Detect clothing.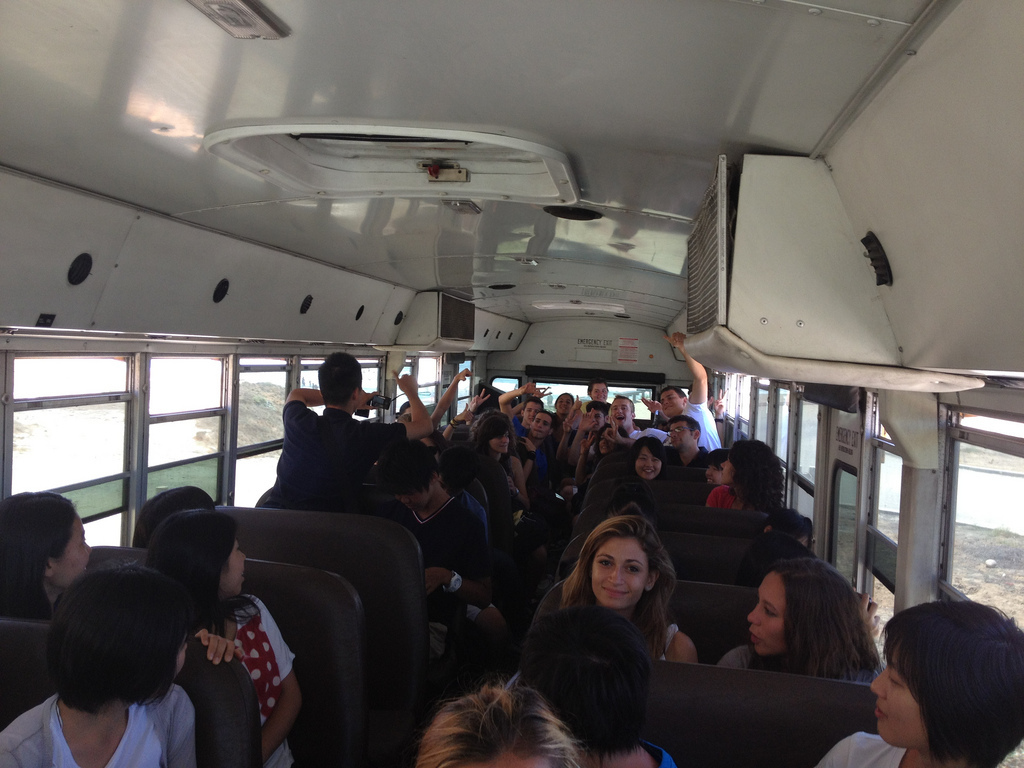
Detected at [0, 692, 191, 767].
